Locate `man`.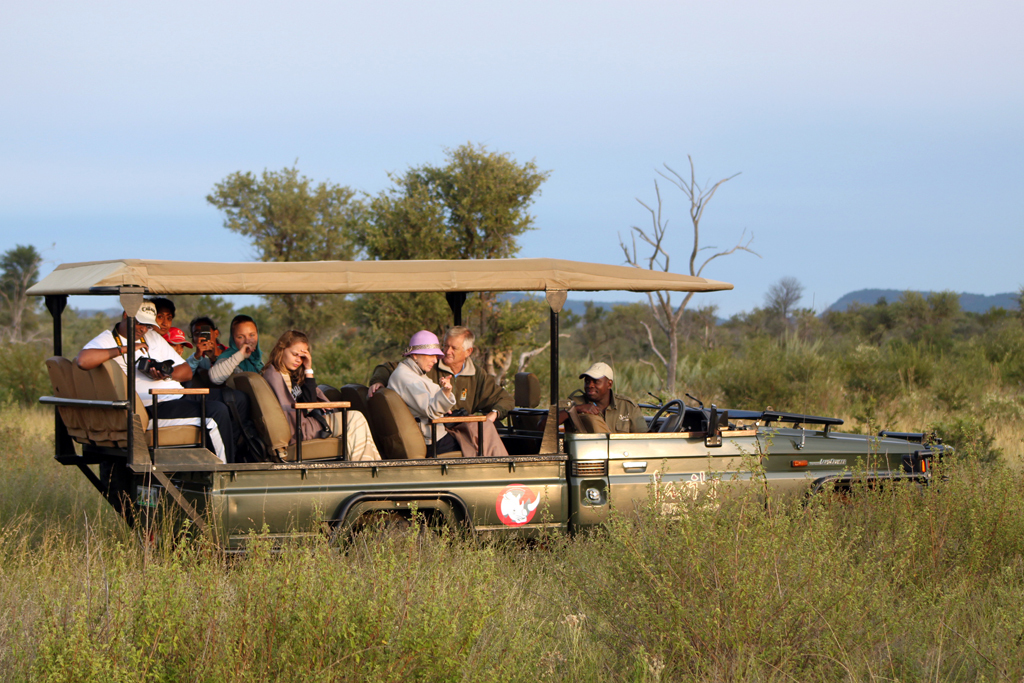
Bounding box: [207,312,266,381].
